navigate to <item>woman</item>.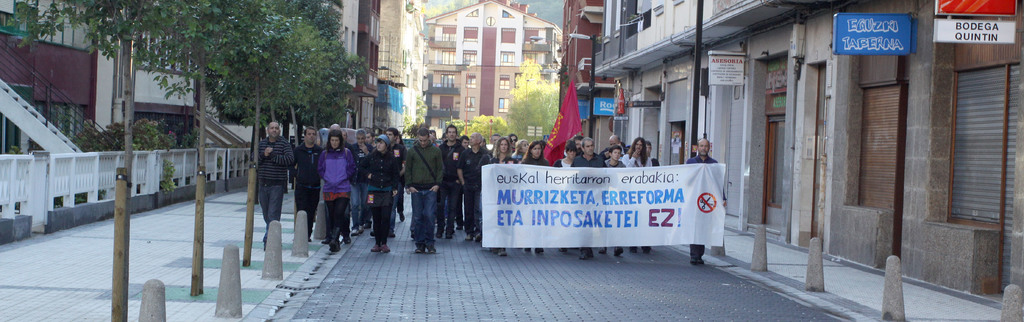
Navigation target: {"left": 518, "top": 140, "right": 554, "bottom": 254}.
